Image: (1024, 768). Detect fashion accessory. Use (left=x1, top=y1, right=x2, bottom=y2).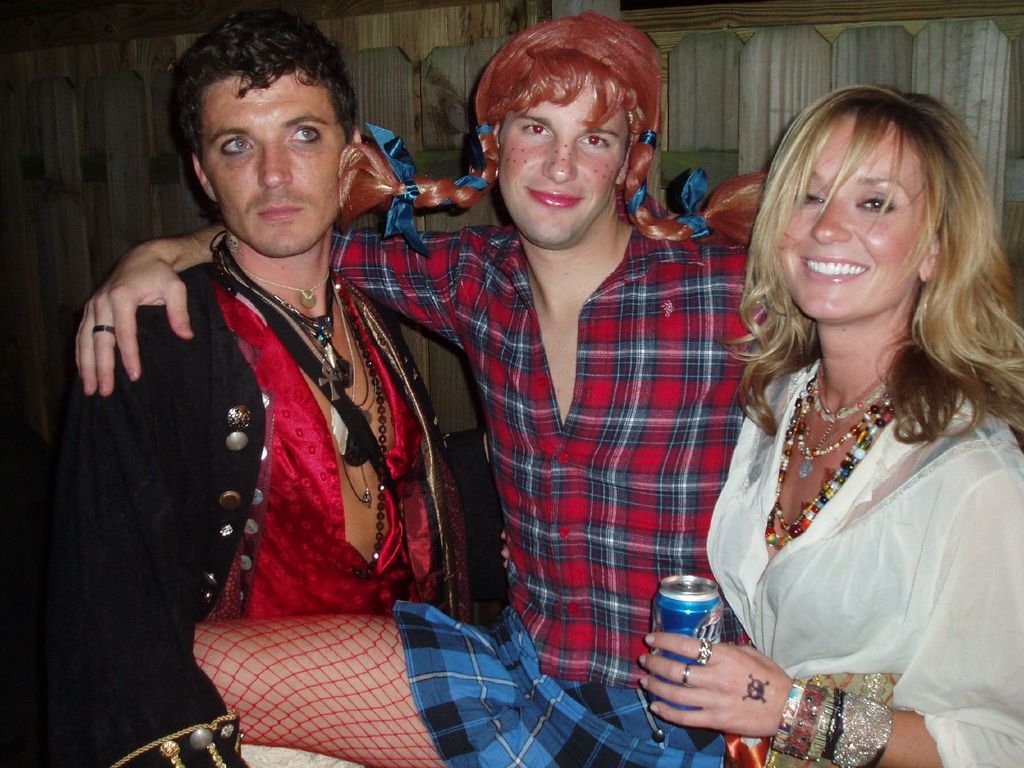
(left=235, top=261, right=332, bottom=306).
